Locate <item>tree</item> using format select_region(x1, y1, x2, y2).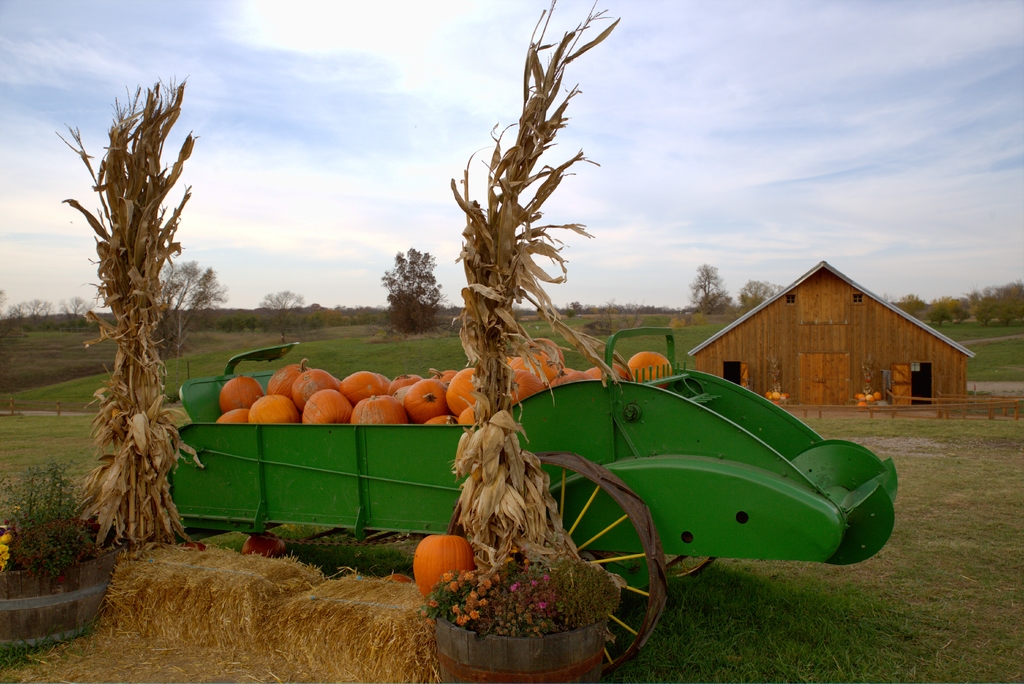
select_region(904, 273, 1023, 327).
